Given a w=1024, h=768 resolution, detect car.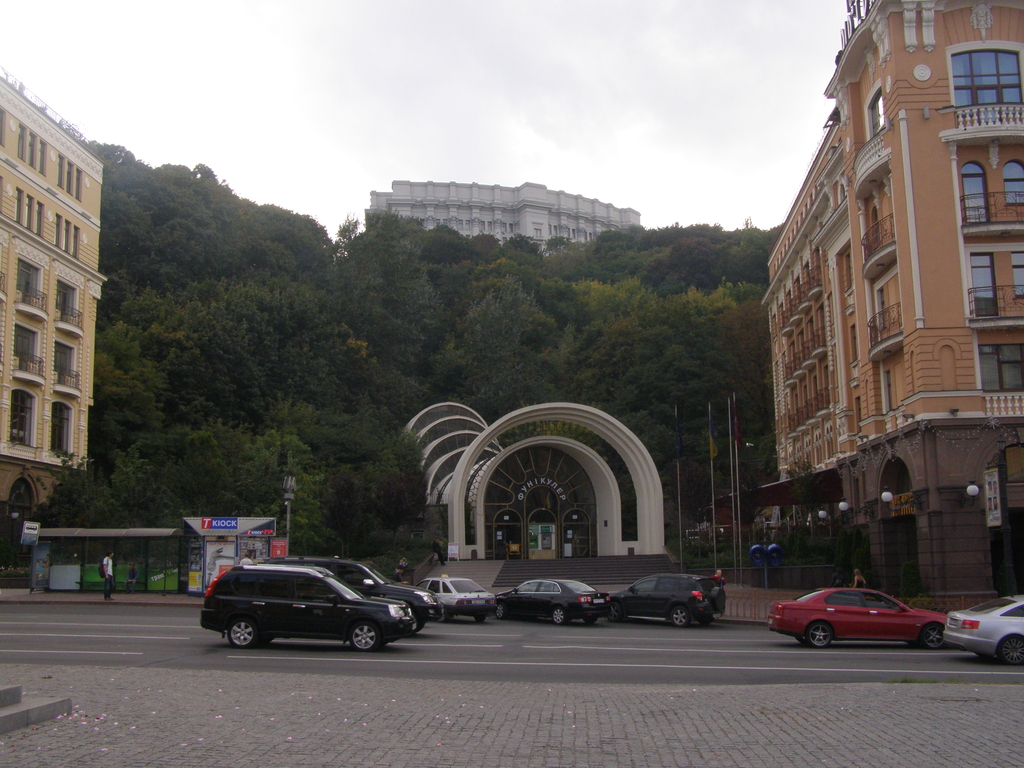
[267,557,445,635].
